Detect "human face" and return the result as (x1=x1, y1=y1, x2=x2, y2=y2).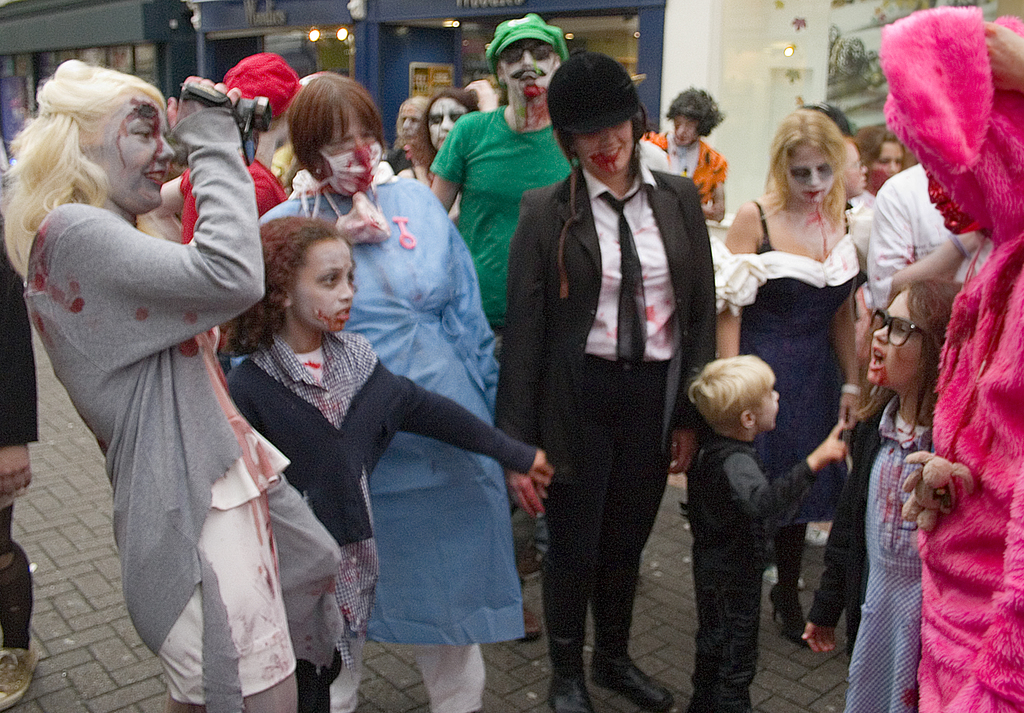
(x1=868, y1=142, x2=901, y2=189).
